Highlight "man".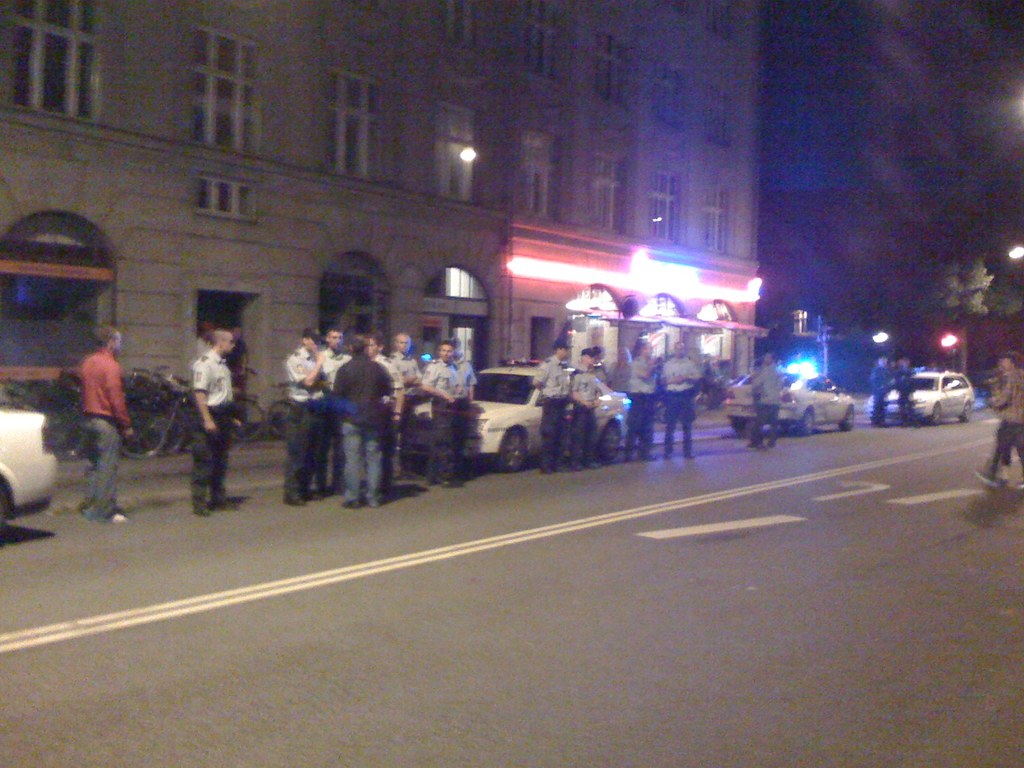
Highlighted region: (454, 340, 477, 415).
